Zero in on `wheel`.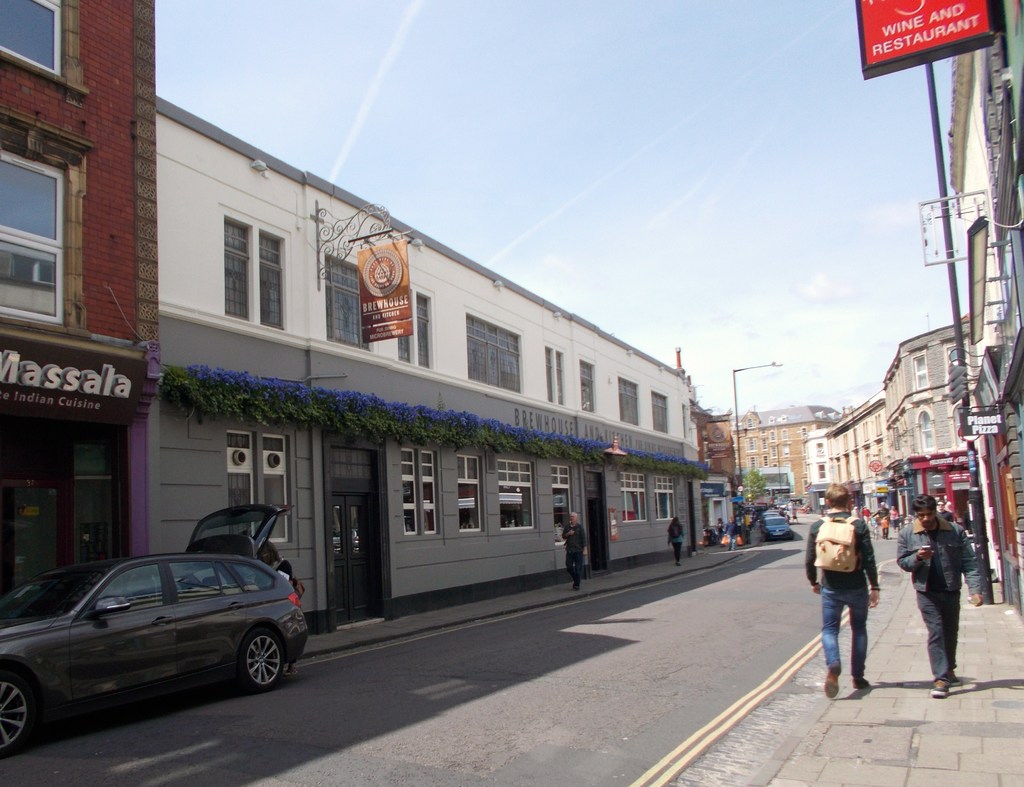
Zeroed in: x1=230, y1=629, x2=290, y2=692.
